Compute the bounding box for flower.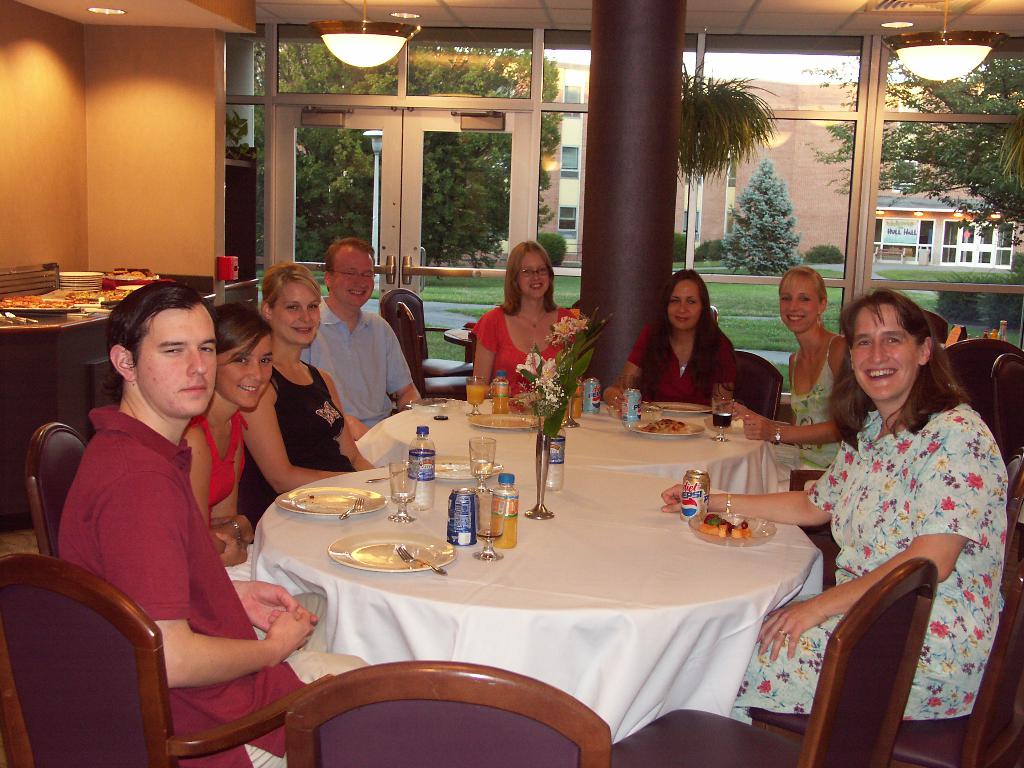
crop(977, 532, 991, 549).
